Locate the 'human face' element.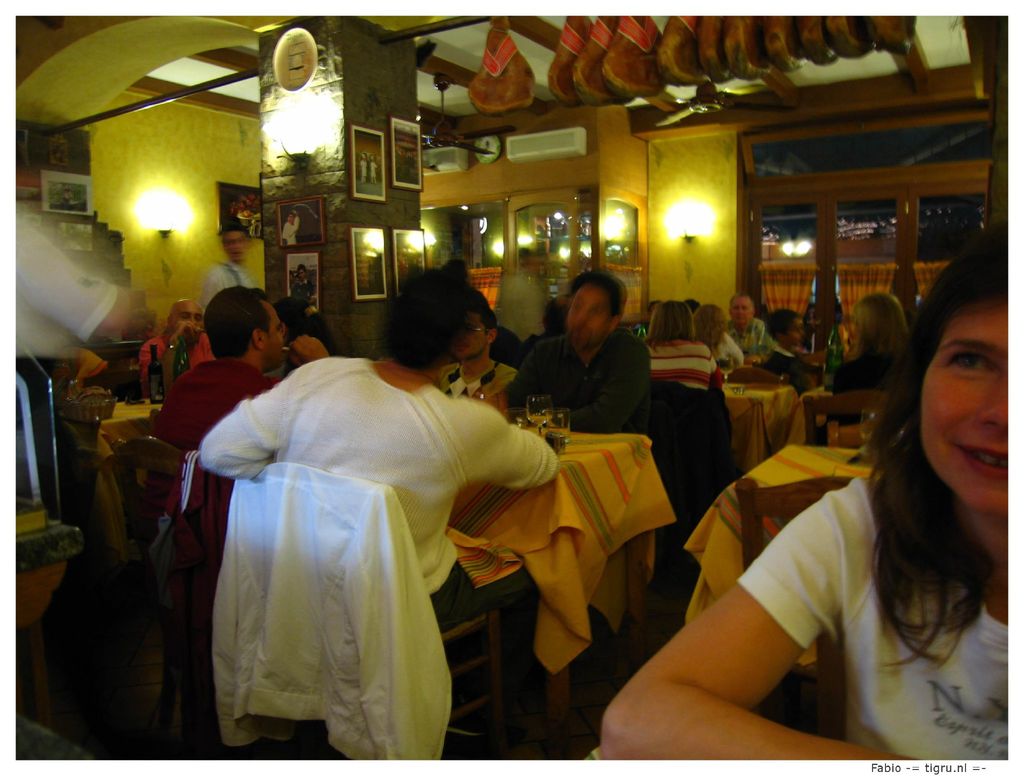
Element bbox: 920:300:1022:513.
